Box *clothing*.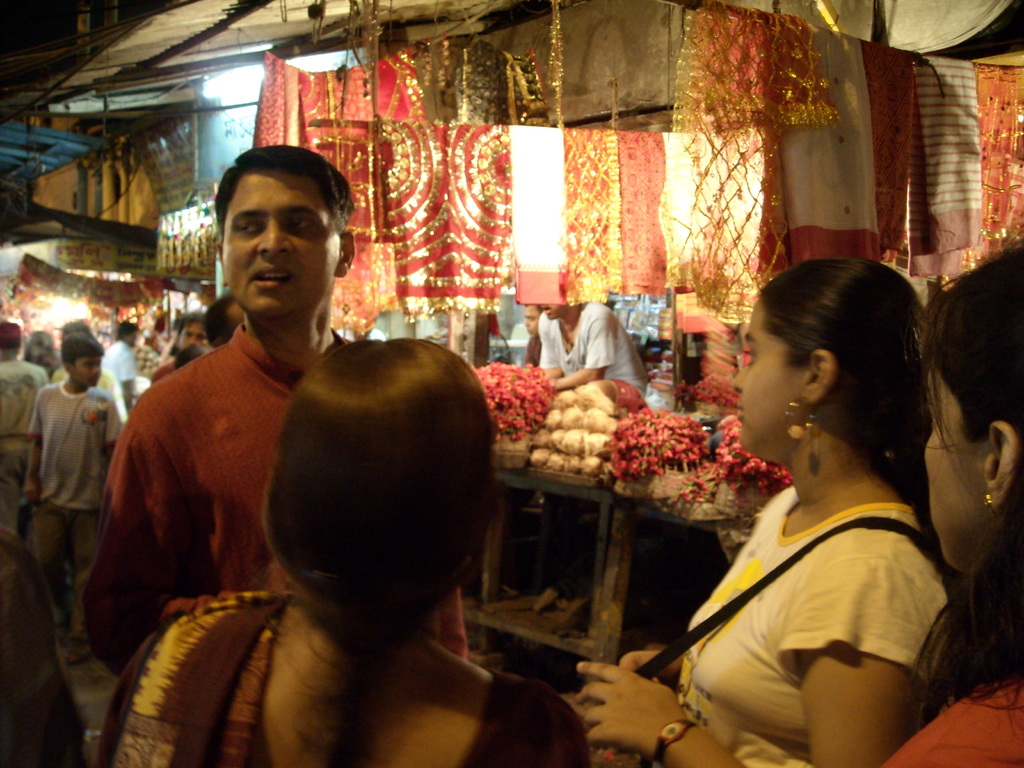
661/383/964/742.
